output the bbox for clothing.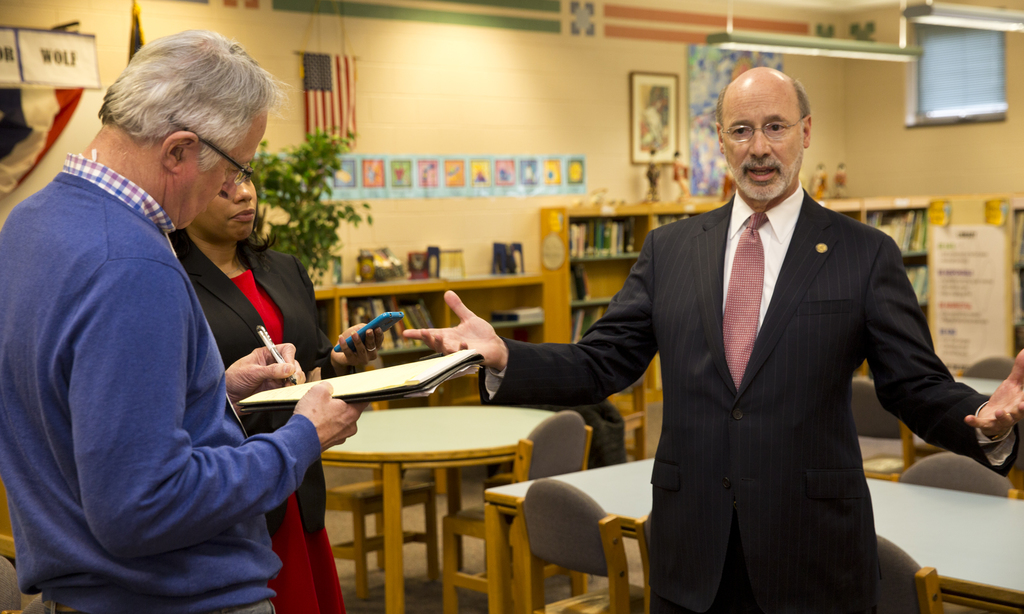
(725, 186, 804, 381).
